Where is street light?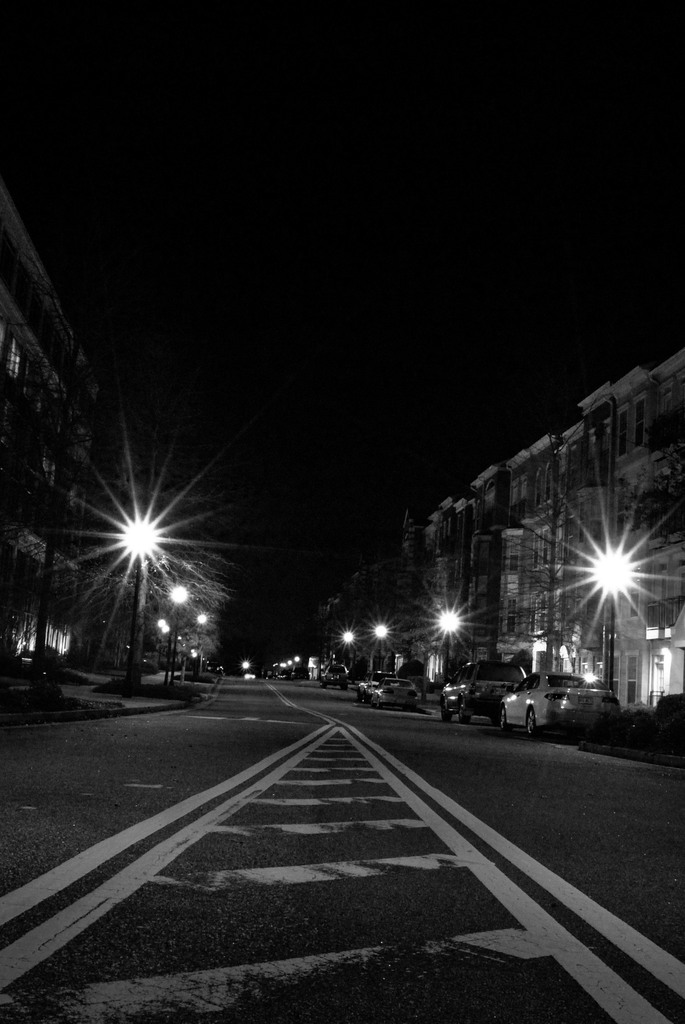
(left=437, top=600, right=465, bottom=676).
